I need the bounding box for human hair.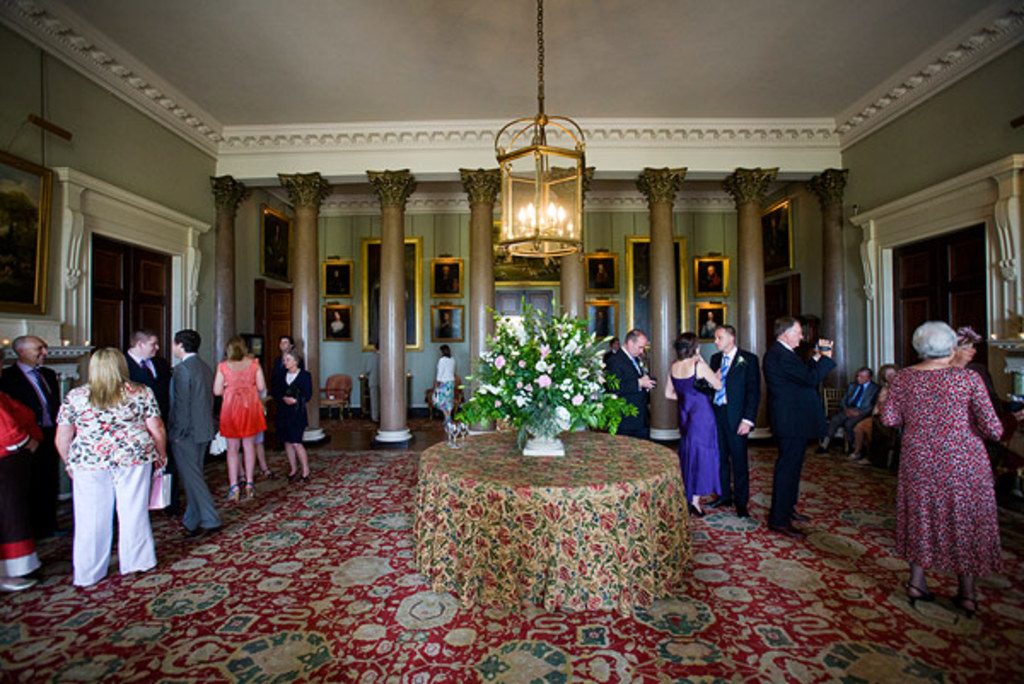
Here it is: 770:314:797:334.
